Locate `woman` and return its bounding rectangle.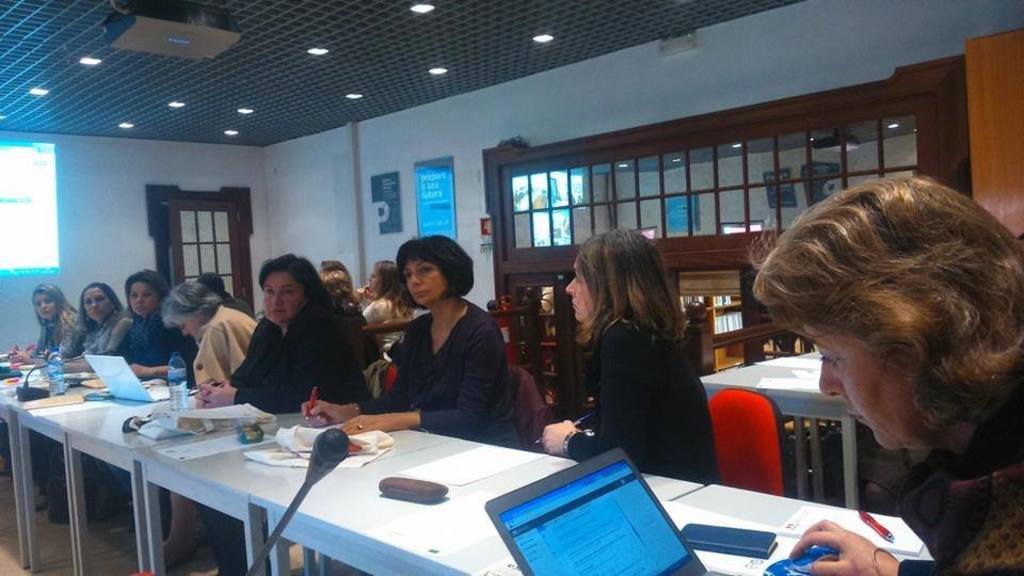
crop(742, 164, 1023, 575).
